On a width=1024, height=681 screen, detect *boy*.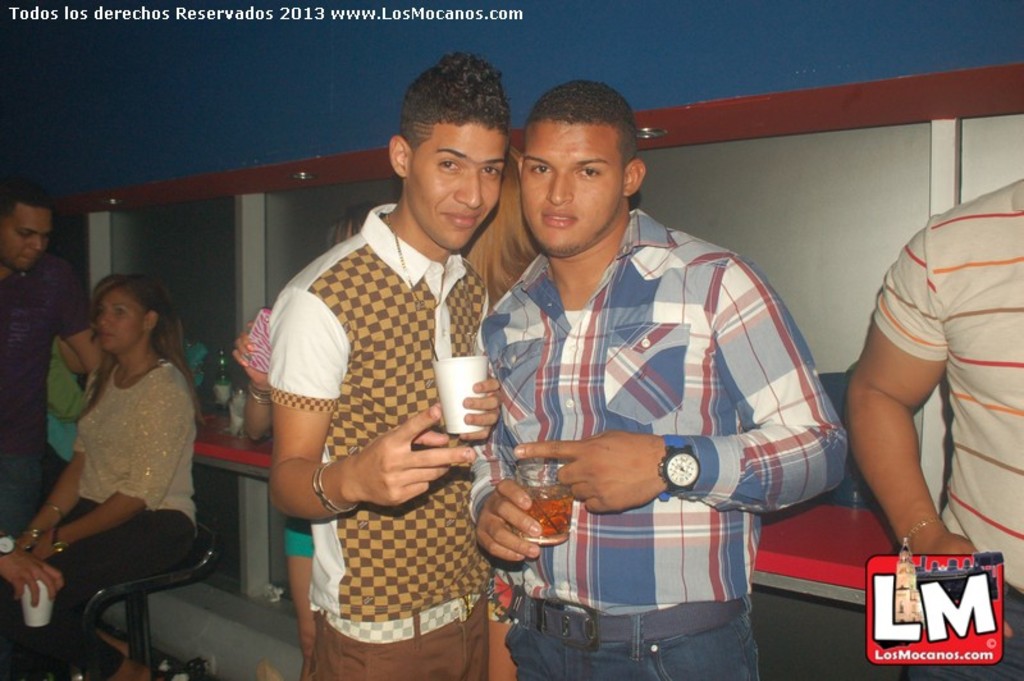
crop(468, 78, 849, 678).
